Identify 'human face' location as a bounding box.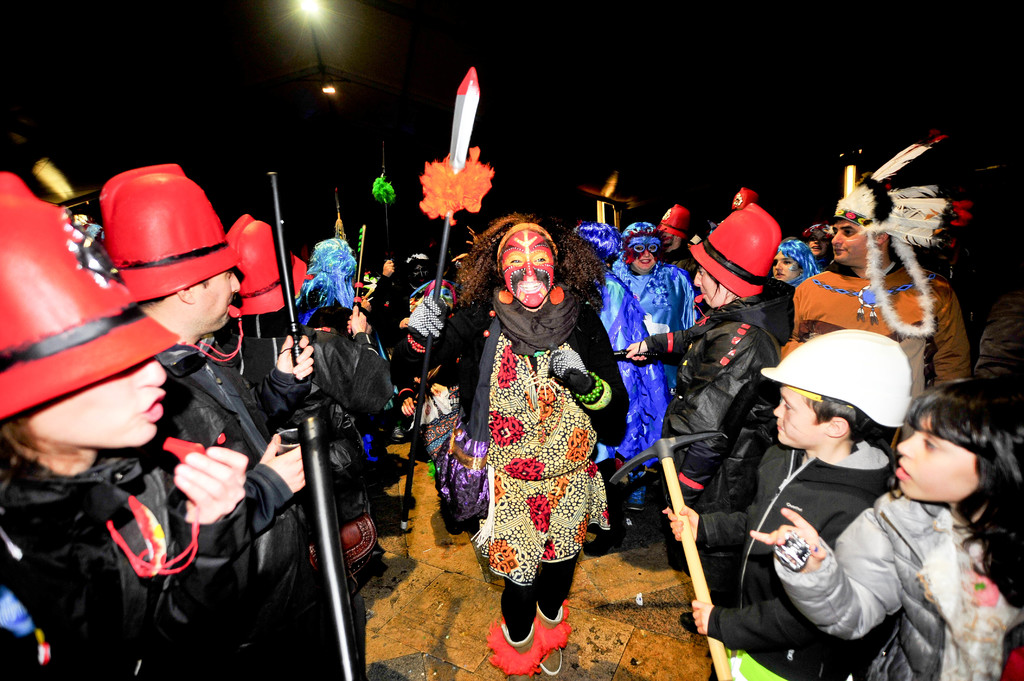
501:229:559:312.
